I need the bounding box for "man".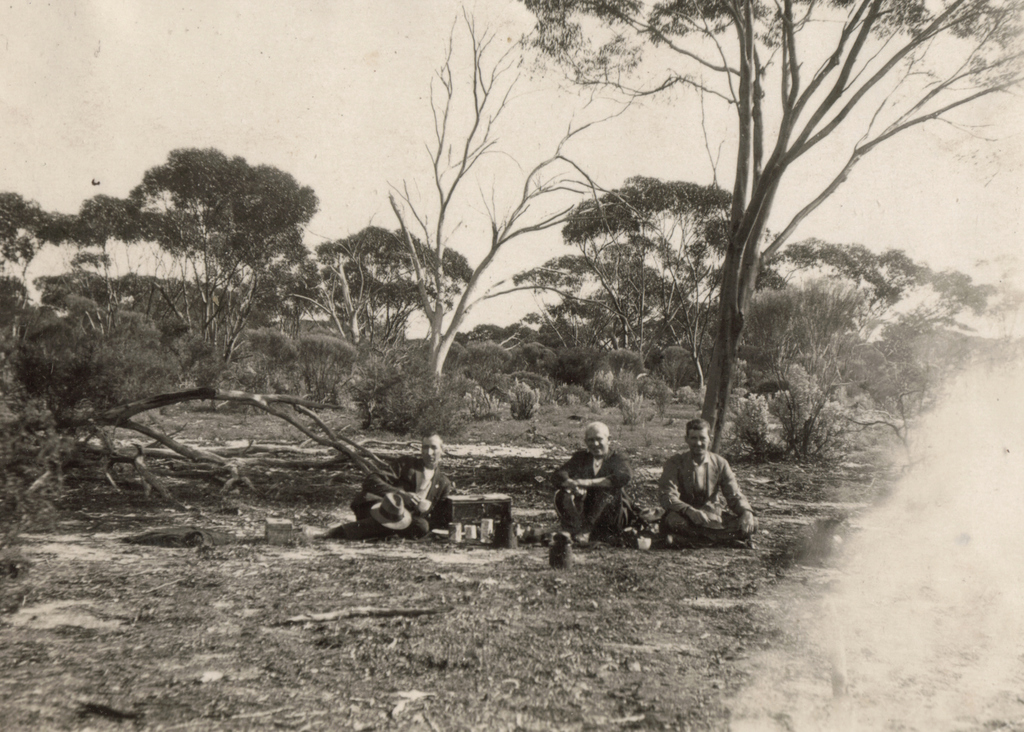
Here it is: 659:428:759:556.
